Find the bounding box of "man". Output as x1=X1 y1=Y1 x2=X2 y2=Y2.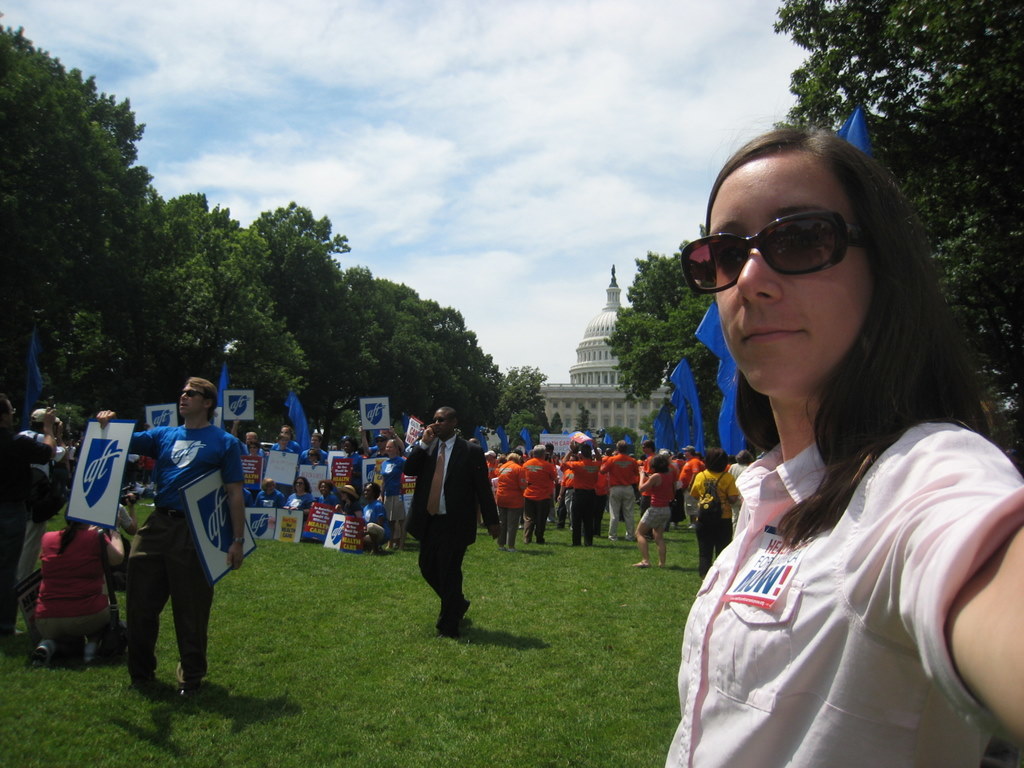
x1=403 y1=404 x2=491 y2=644.
